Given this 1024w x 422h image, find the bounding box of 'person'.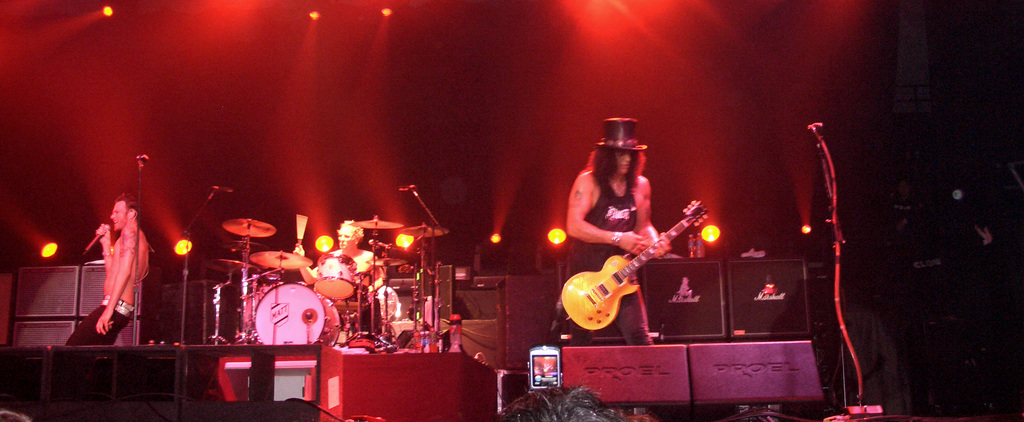
<region>293, 220, 394, 289</region>.
